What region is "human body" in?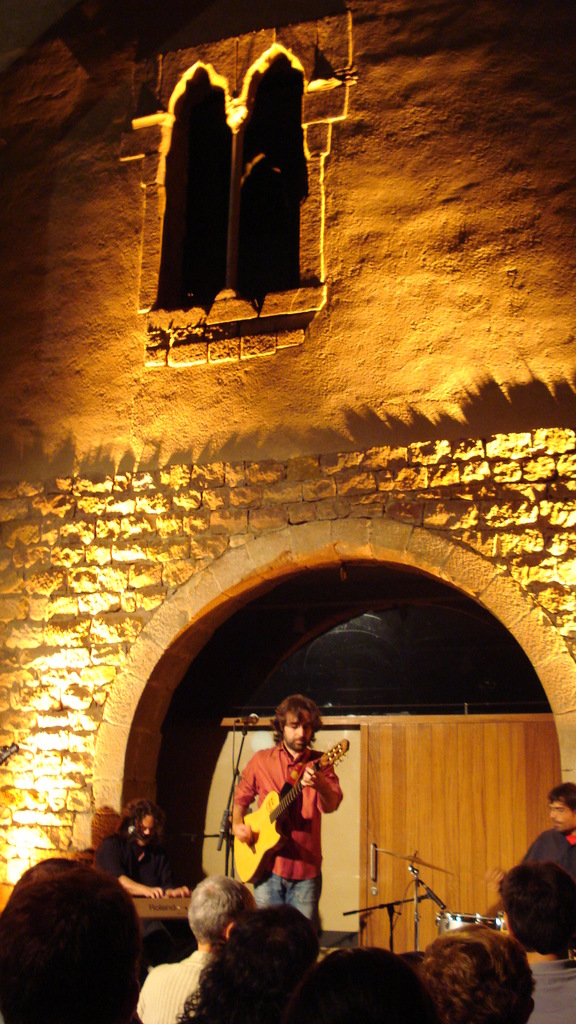
<region>524, 829, 575, 883</region>.
